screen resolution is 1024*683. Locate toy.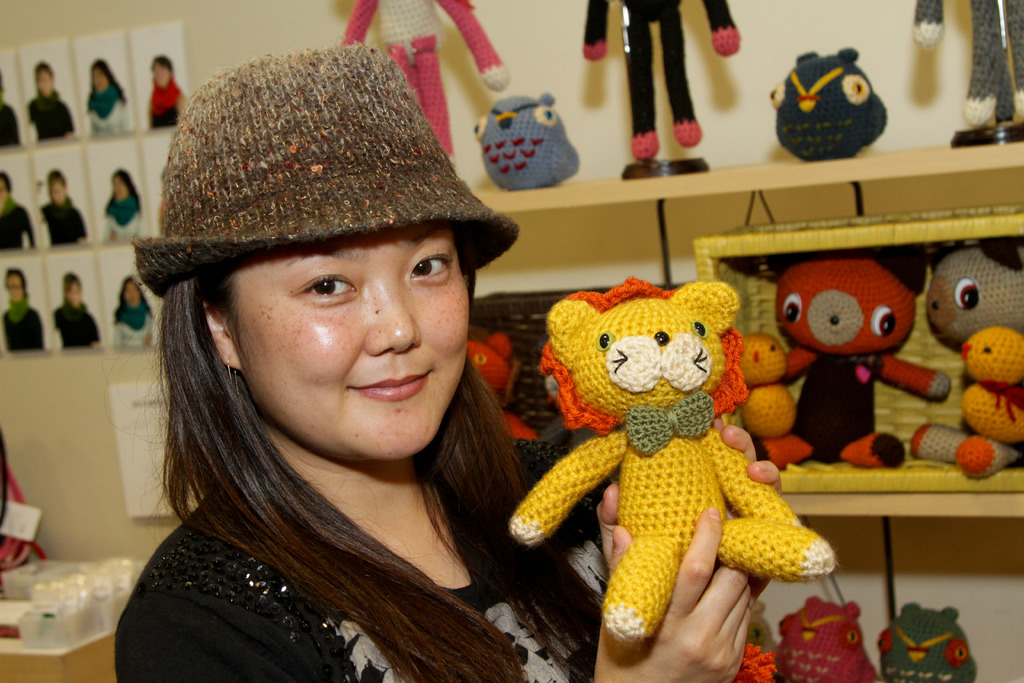
detection(767, 43, 895, 160).
